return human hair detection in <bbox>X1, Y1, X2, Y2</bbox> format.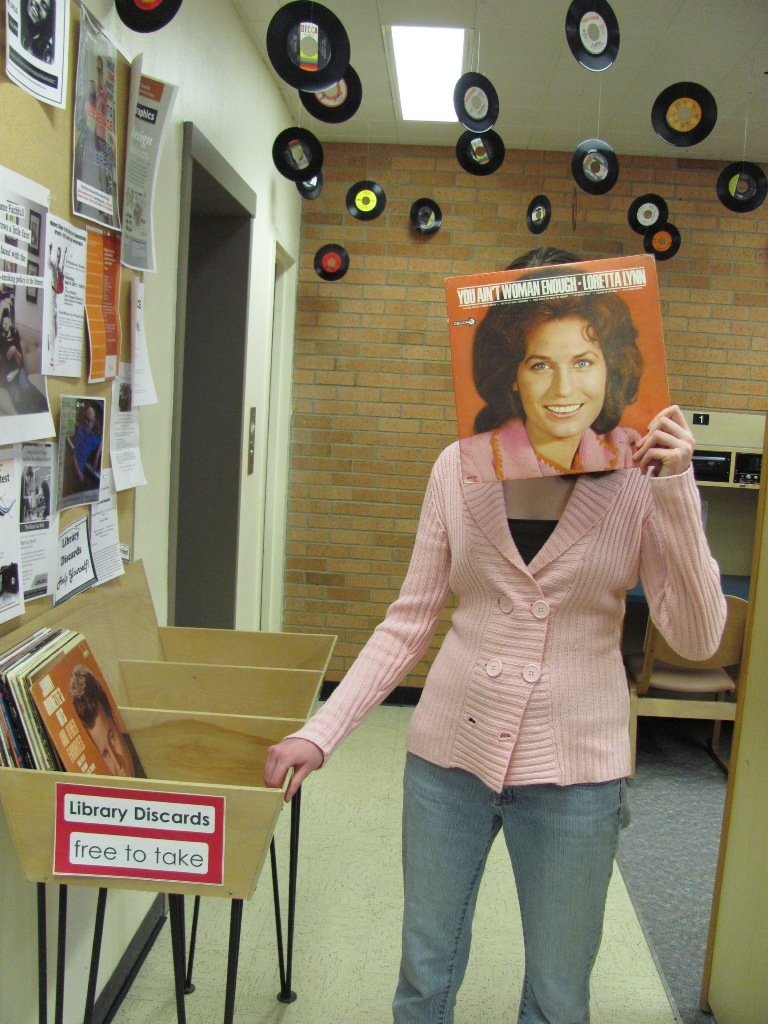
<bbox>477, 297, 633, 420</bbox>.
